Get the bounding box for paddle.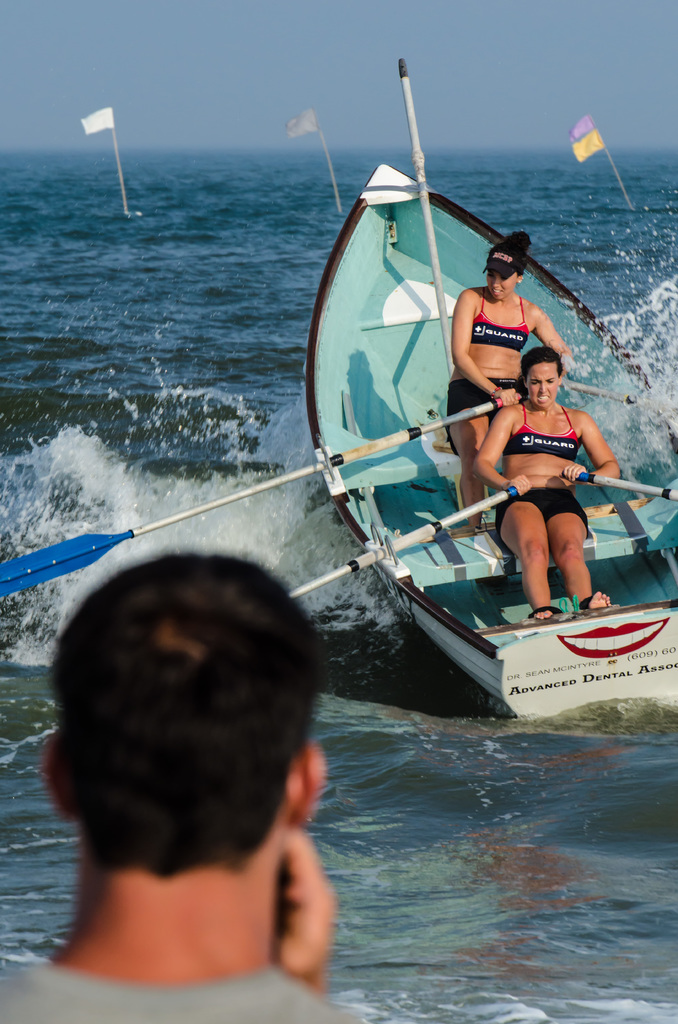
box=[291, 484, 520, 603].
